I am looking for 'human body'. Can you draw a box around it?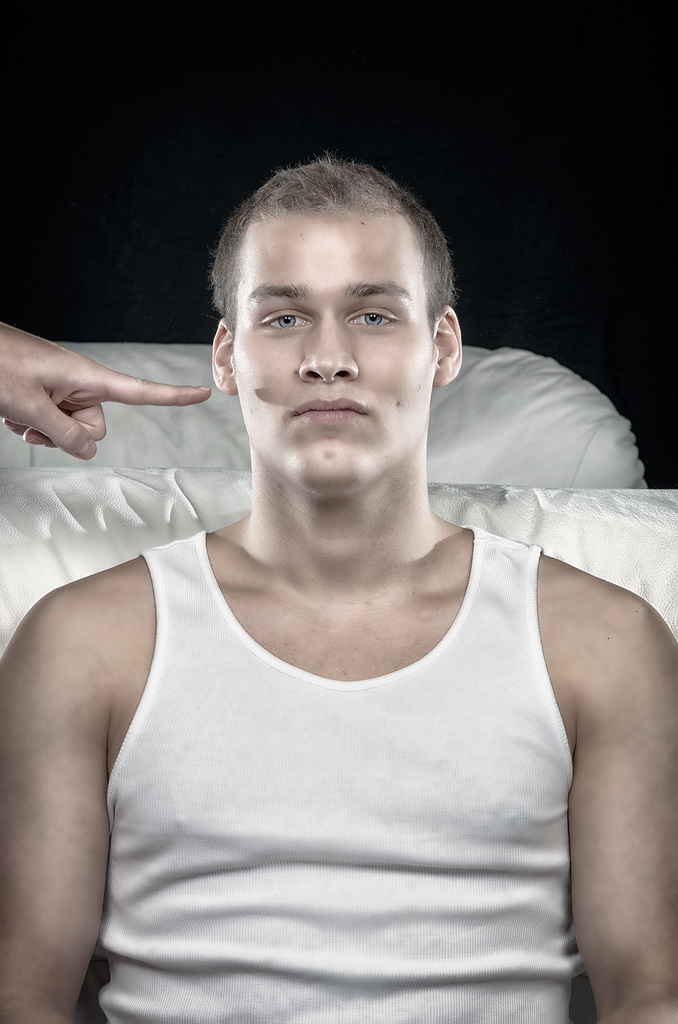
Sure, the bounding box is <bbox>0, 271, 655, 1023</bbox>.
